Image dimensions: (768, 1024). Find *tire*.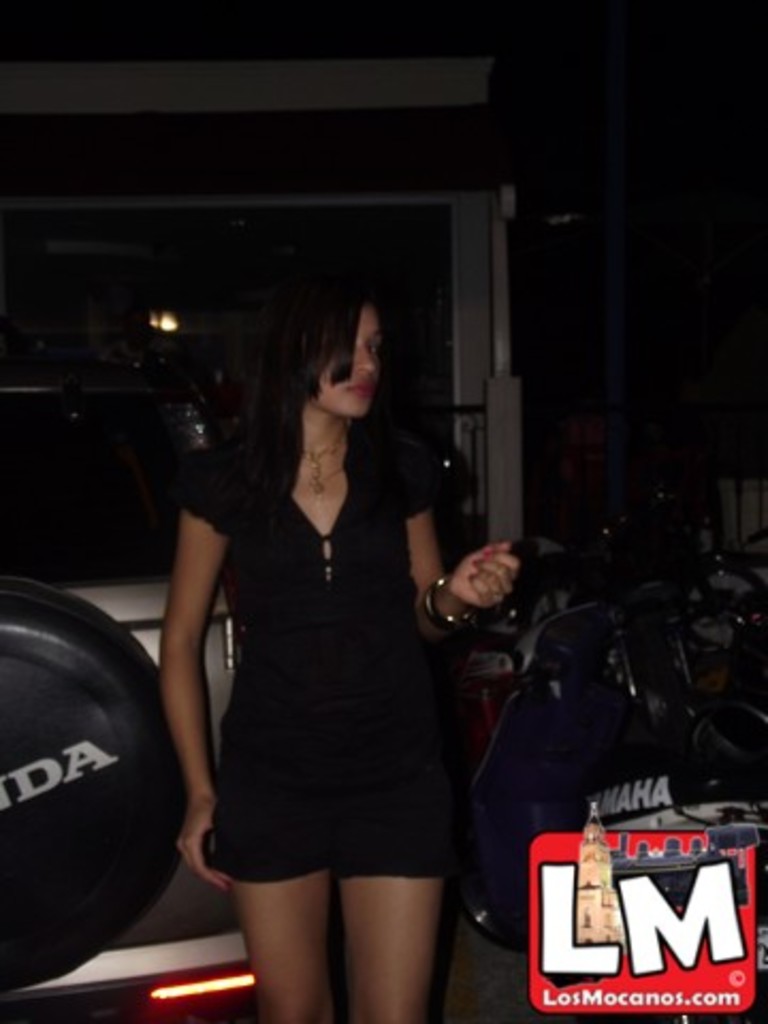
Rect(454, 781, 527, 947).
